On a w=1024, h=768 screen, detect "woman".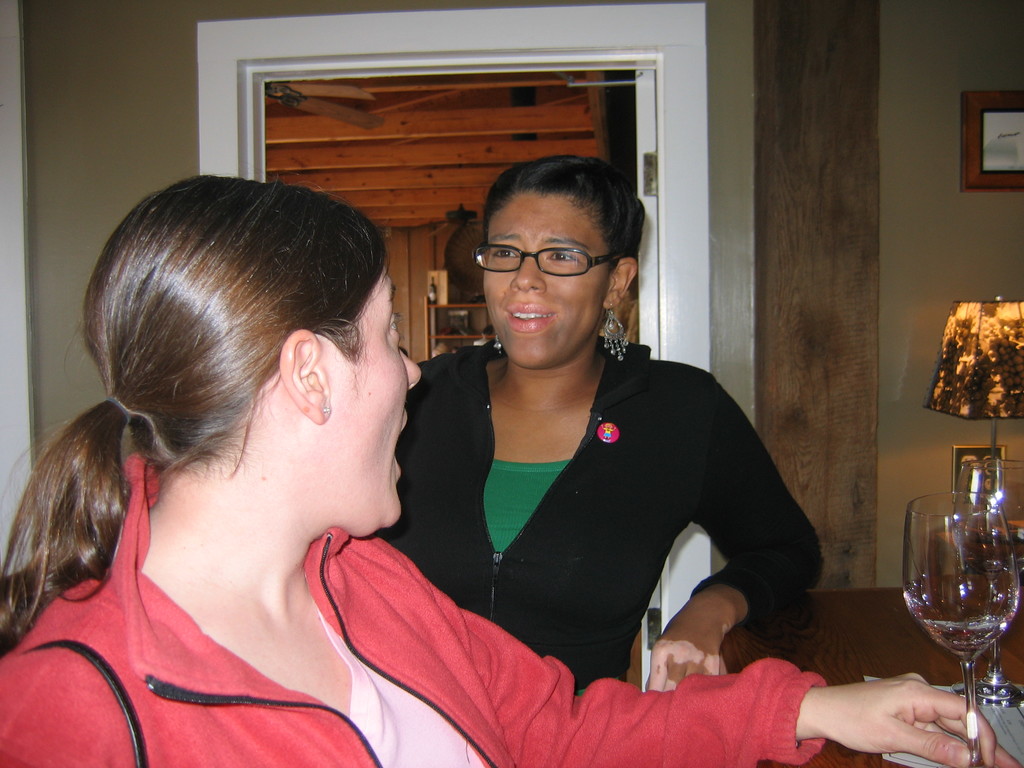
[left=0, top=172, right=1023, bottom=767].
